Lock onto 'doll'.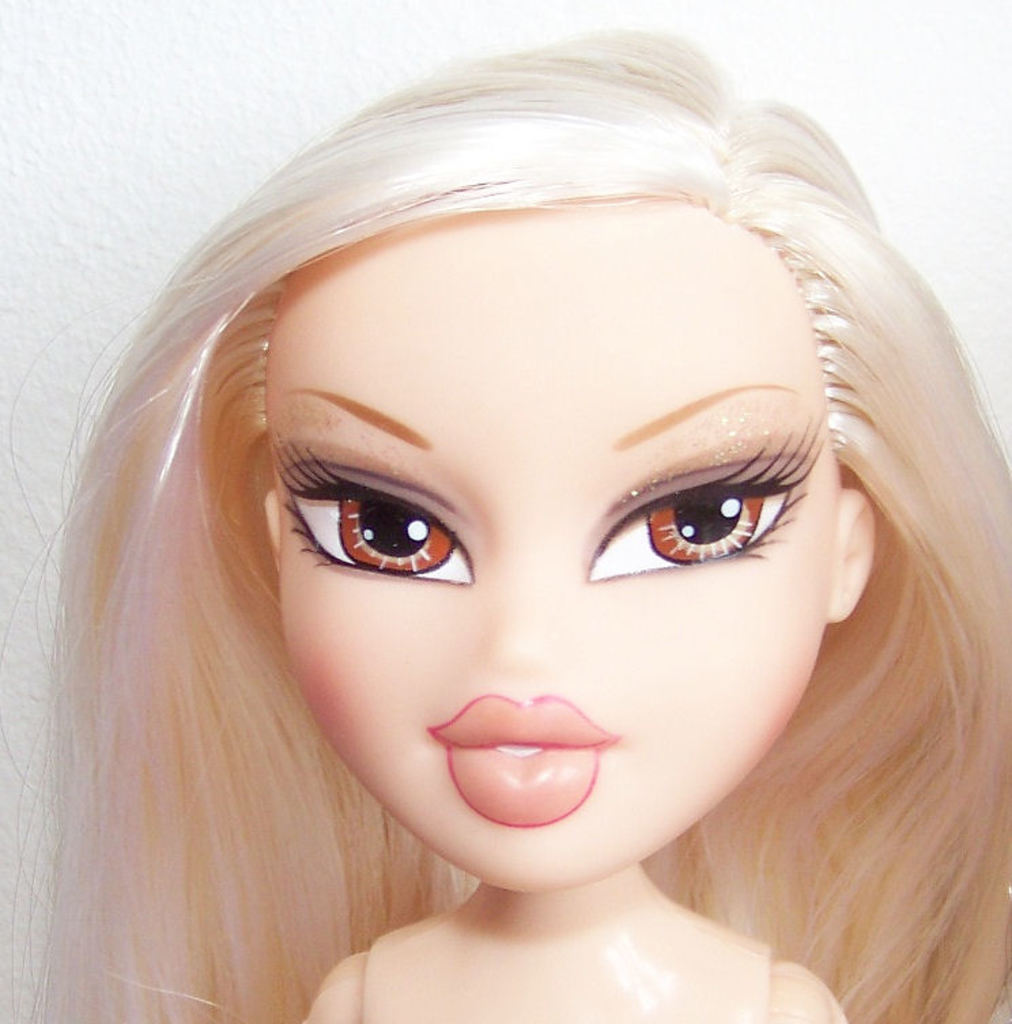
Locked: 5,12,1011,1023.
